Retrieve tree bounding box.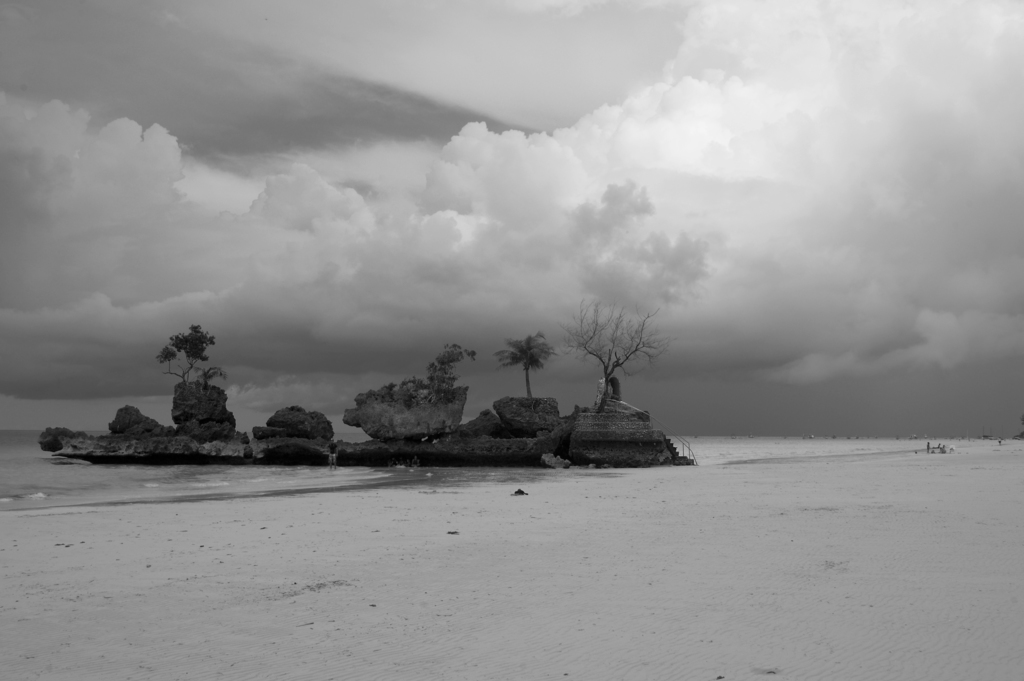
Bounding box: {"left": 140, "top": 315, "right": 219, "bottom": 421}.
